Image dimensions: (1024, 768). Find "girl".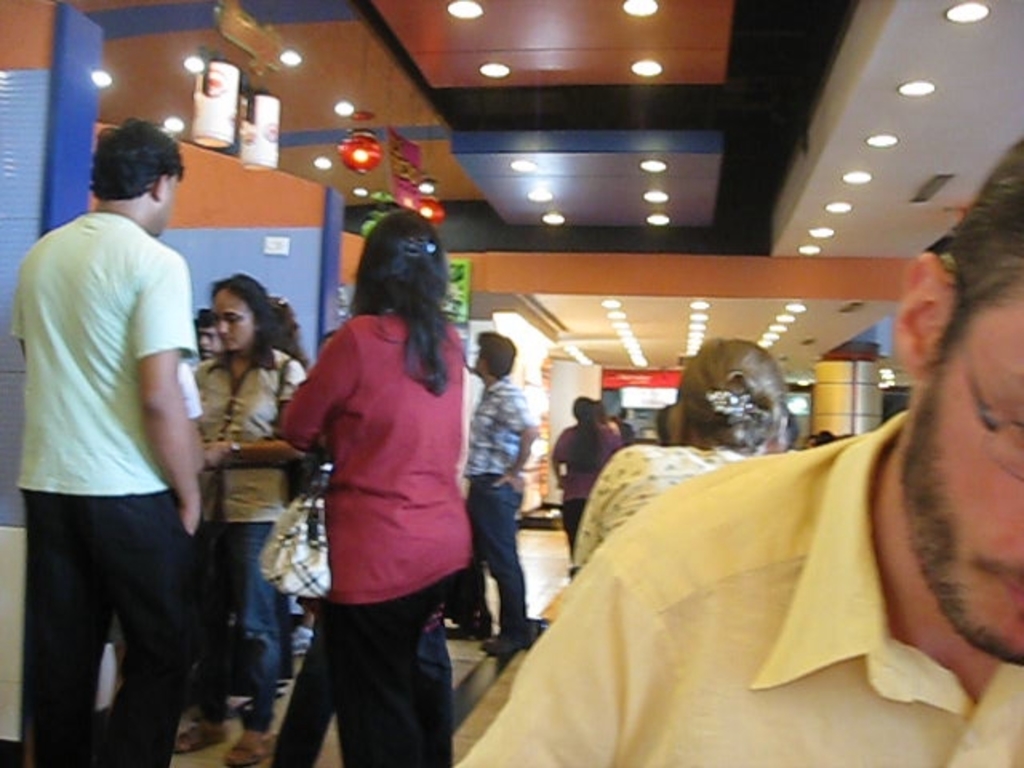
detection(282, 202, 474, 765).
